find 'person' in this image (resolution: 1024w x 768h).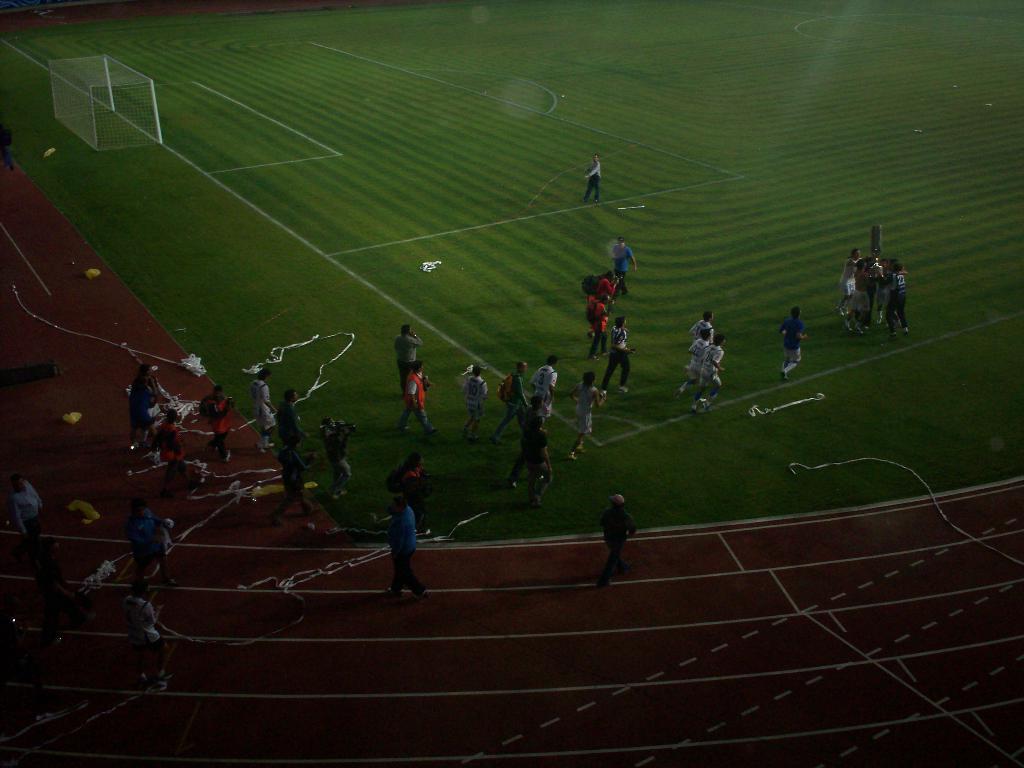
x1=777 y1=305 x2=807 y2=381.
